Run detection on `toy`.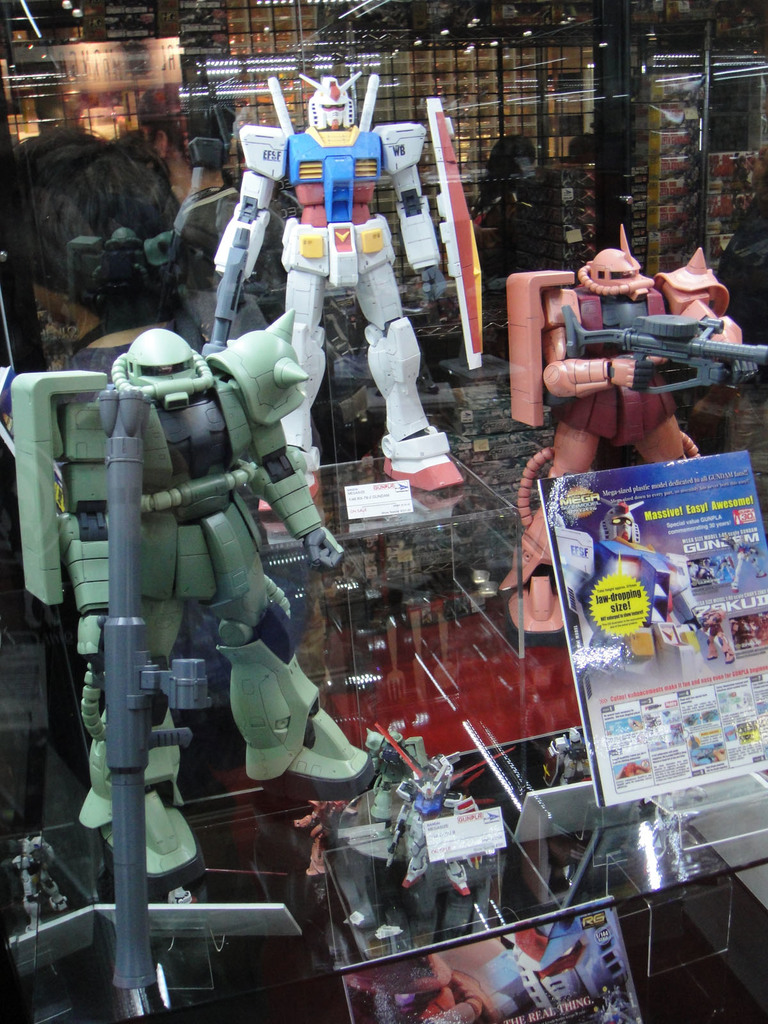
Result: rect(368, 720, 428, 860).
